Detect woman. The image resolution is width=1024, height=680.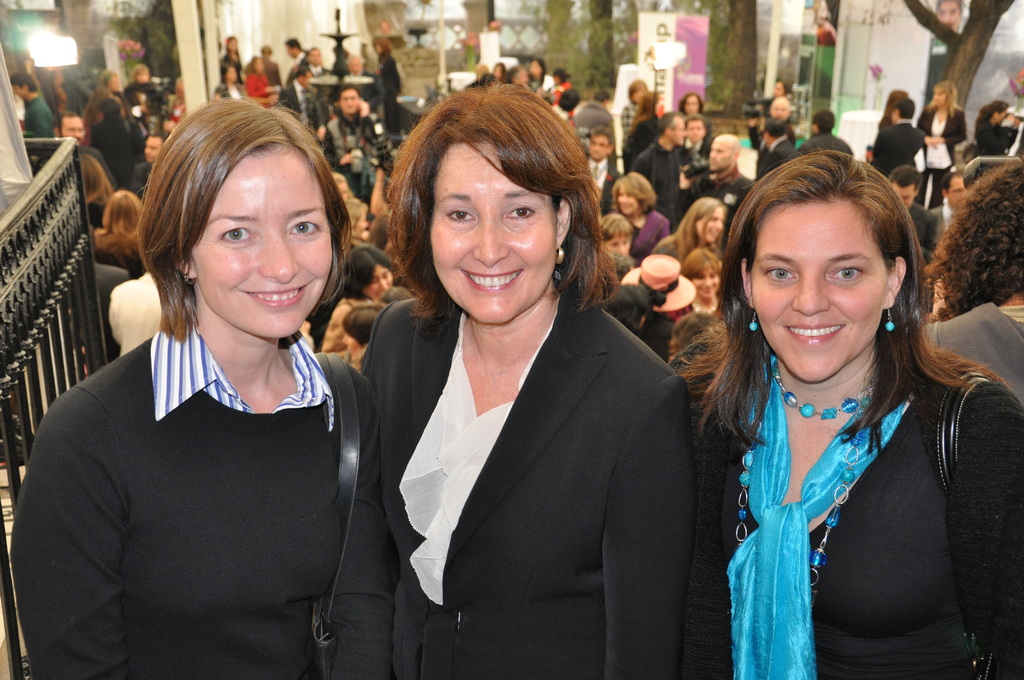
(241,52,276,118).
